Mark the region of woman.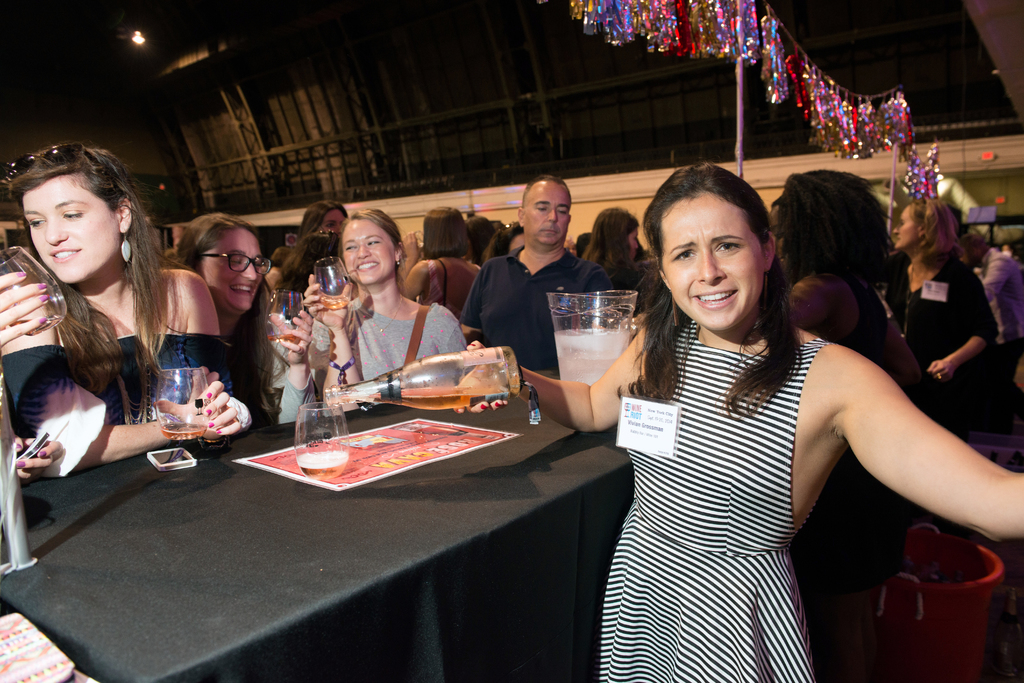
Region: [x1=583, y1=207, x2=636, y2=272].
